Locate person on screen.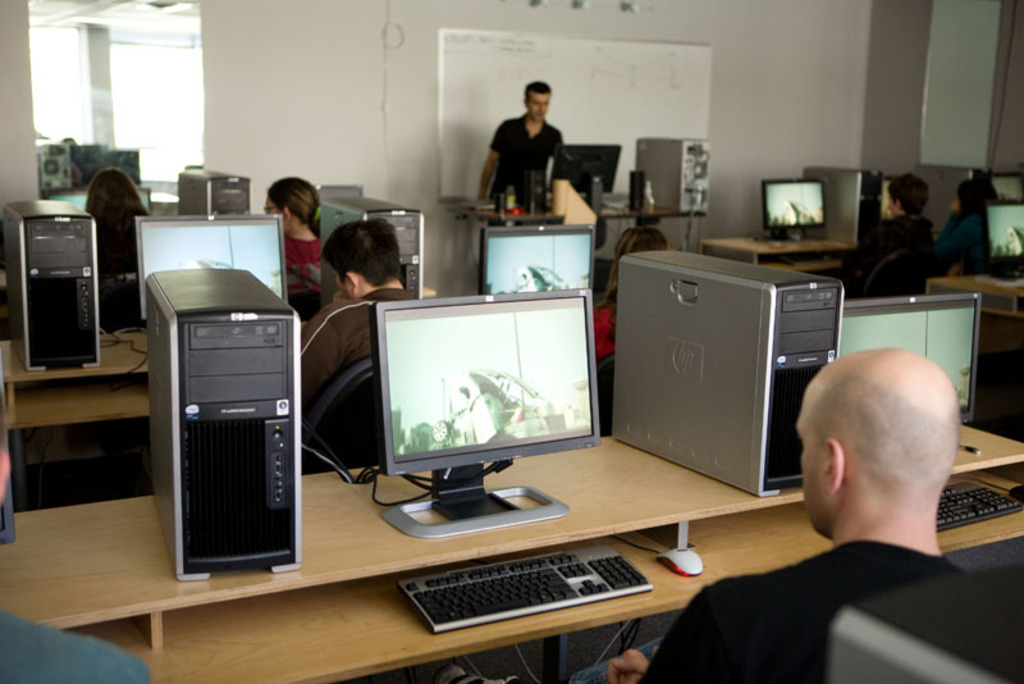
On screen at x1=69 y1=168 x2=161 y2=334.
